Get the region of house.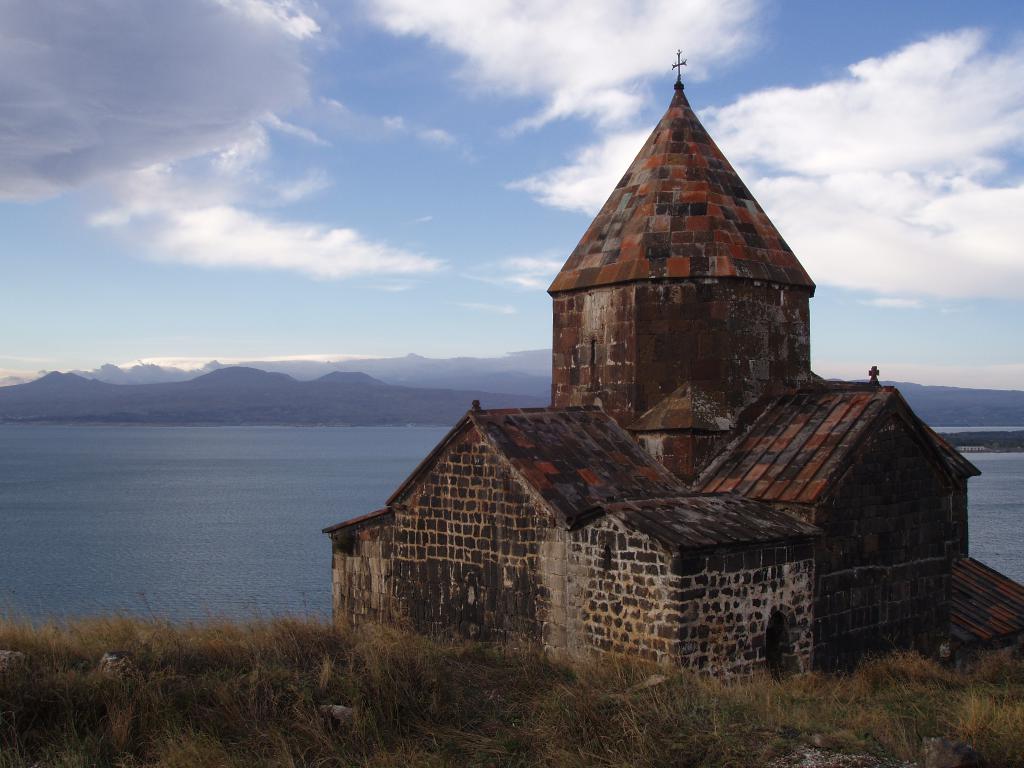
box(358, 79, 970, 730).
